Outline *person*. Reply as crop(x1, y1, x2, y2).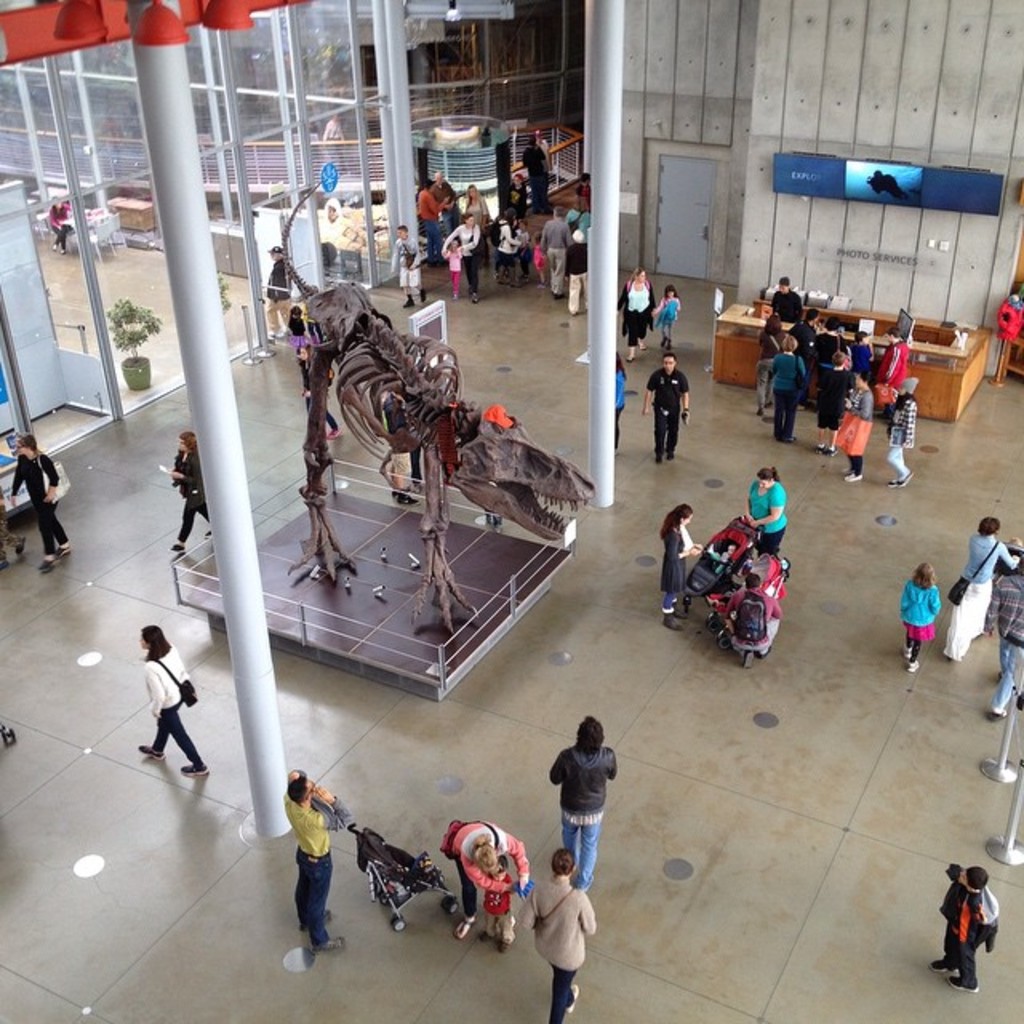
crop(277, 768, 357, 973).
